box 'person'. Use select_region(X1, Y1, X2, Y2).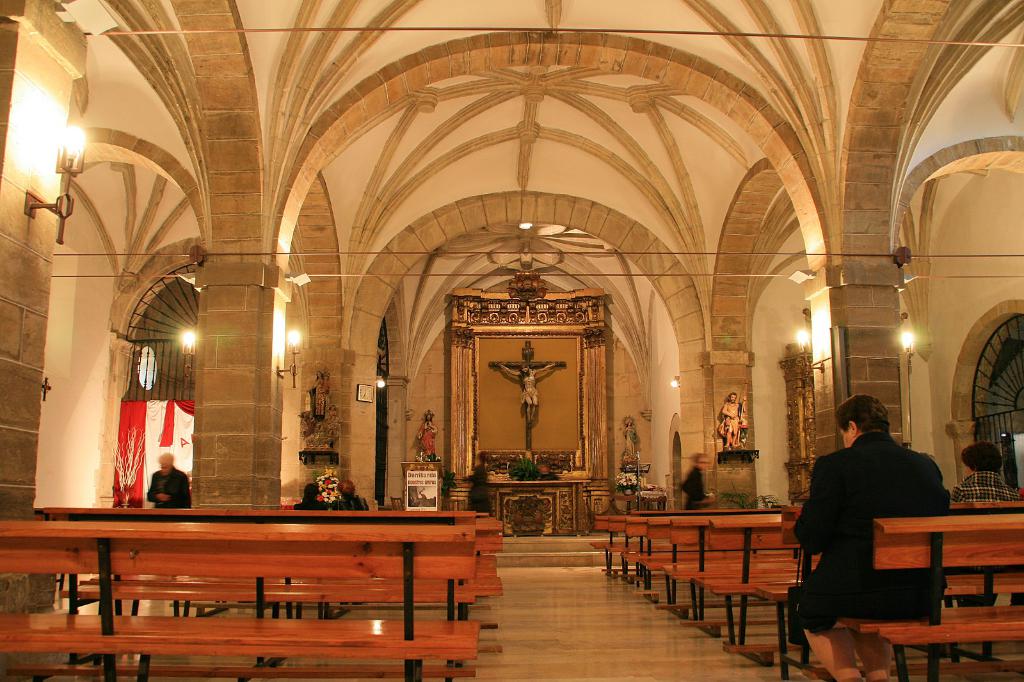
select_region(490, 361, 564, 422).
